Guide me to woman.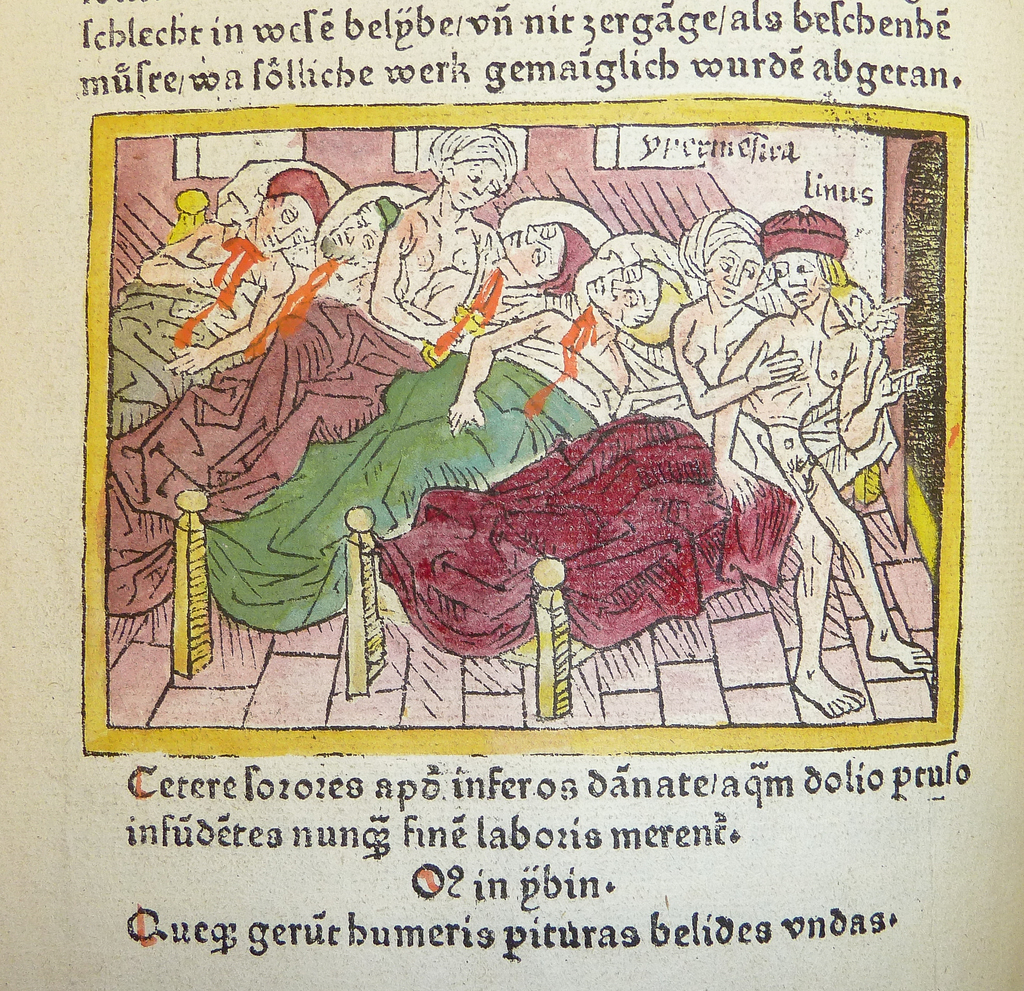
Guidance: (left=356, top=128, right=524, bottom=359).
